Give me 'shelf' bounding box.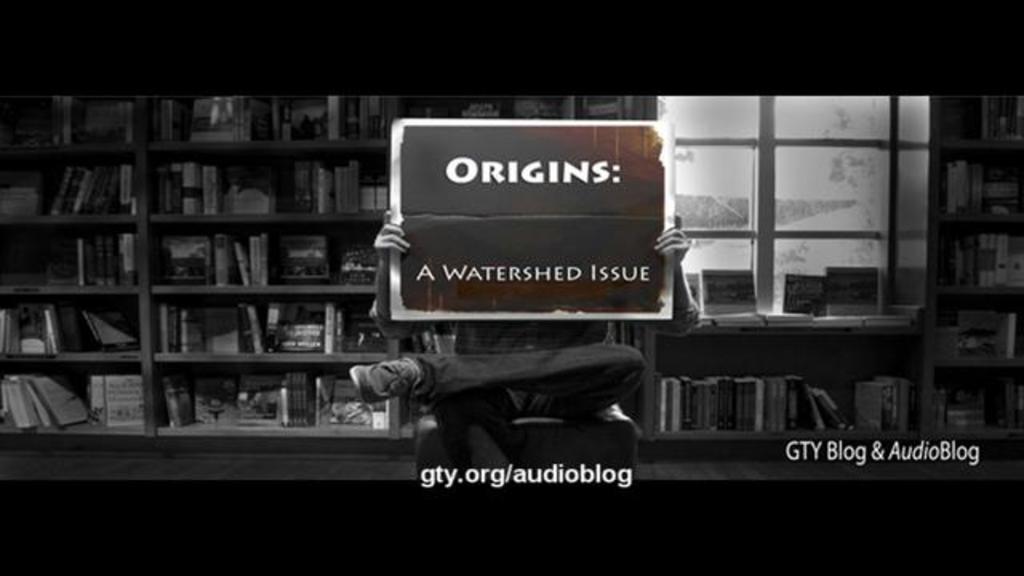
[left=941, top=162, right=1022, bottom=221].
